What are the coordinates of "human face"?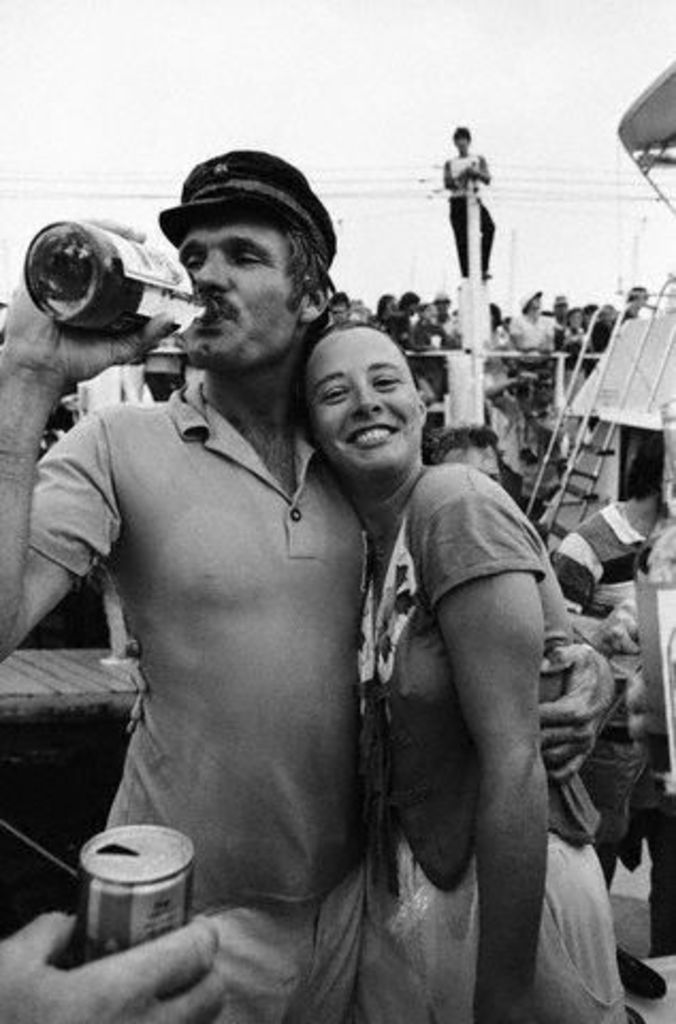
309/324/416/478.
